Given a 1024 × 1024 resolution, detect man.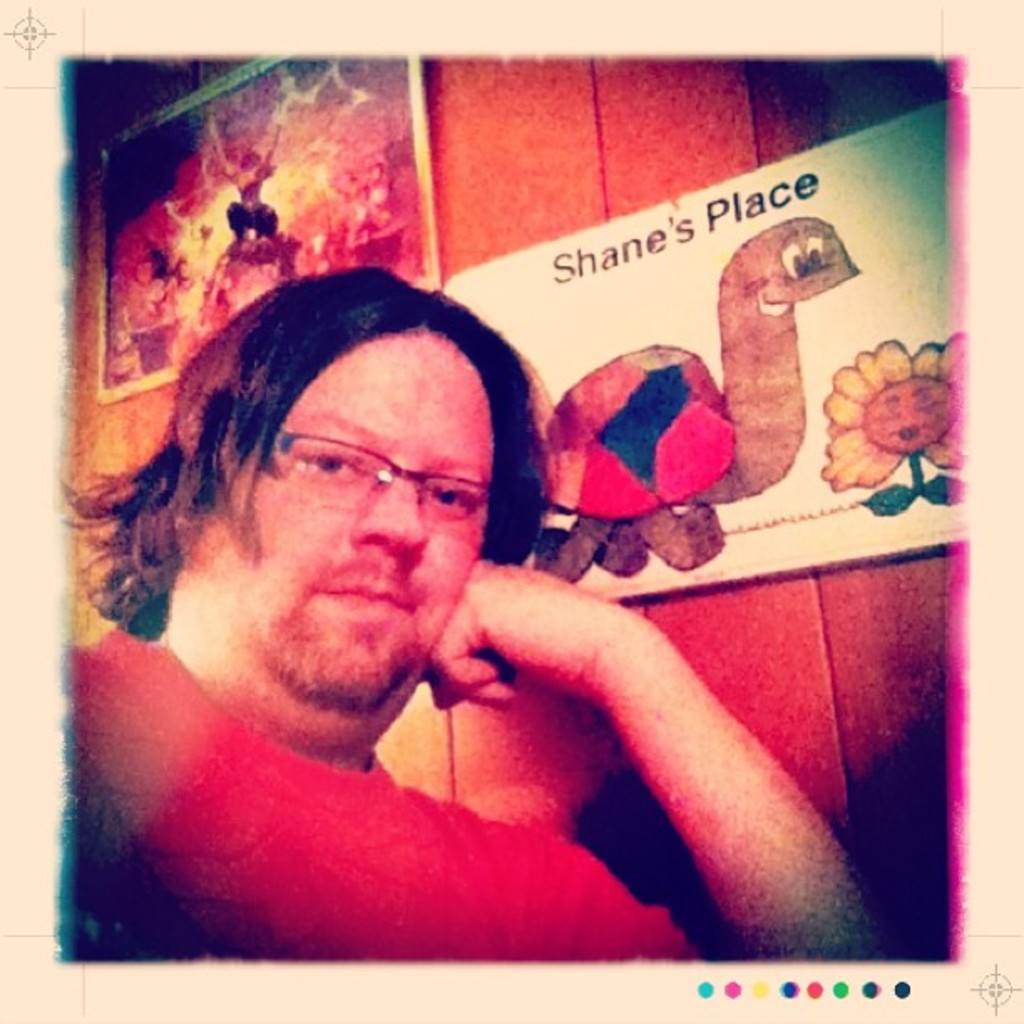
crop(28, 207, 880, 930).
